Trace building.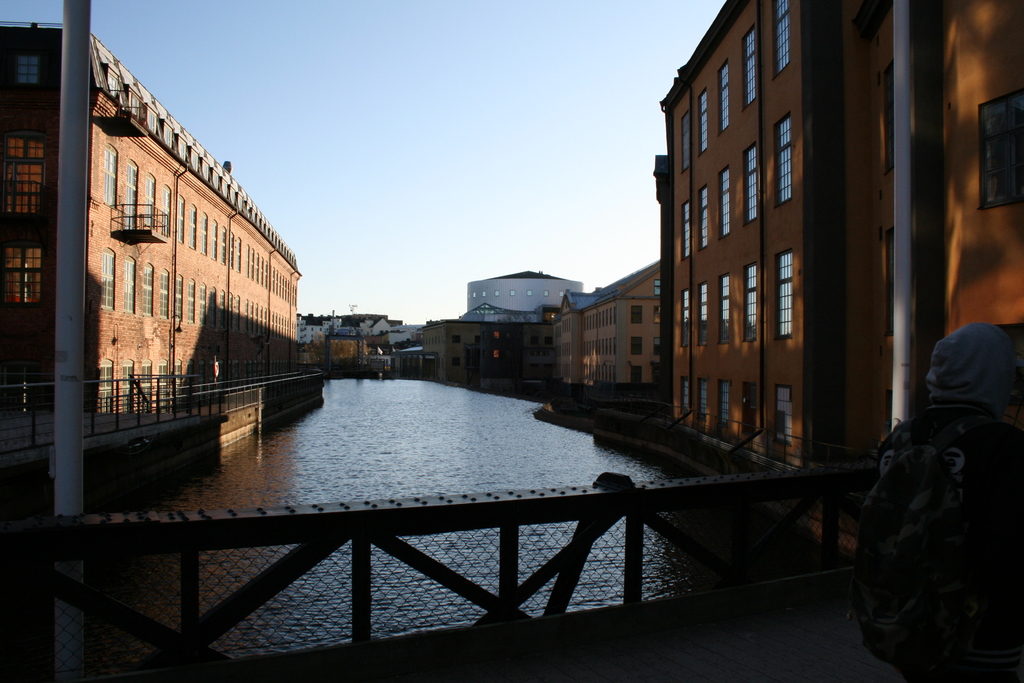
Traced to 459/269/585/317.
